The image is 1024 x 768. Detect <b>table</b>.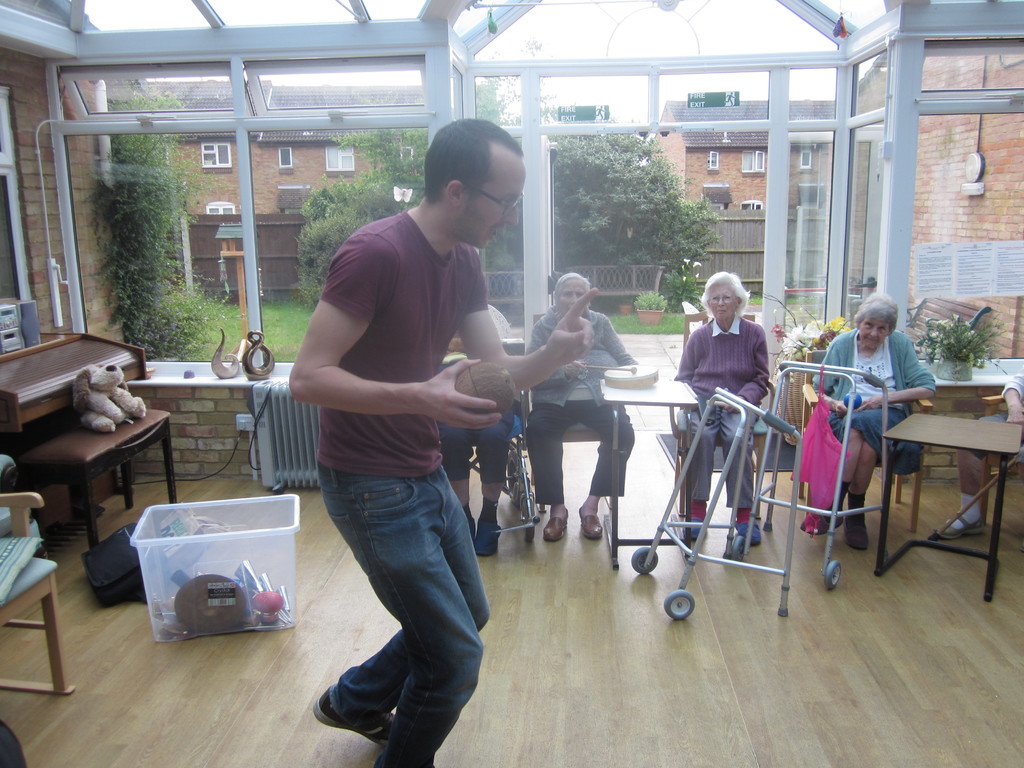
Detection: bbox=[603, 385, 694, 568].
